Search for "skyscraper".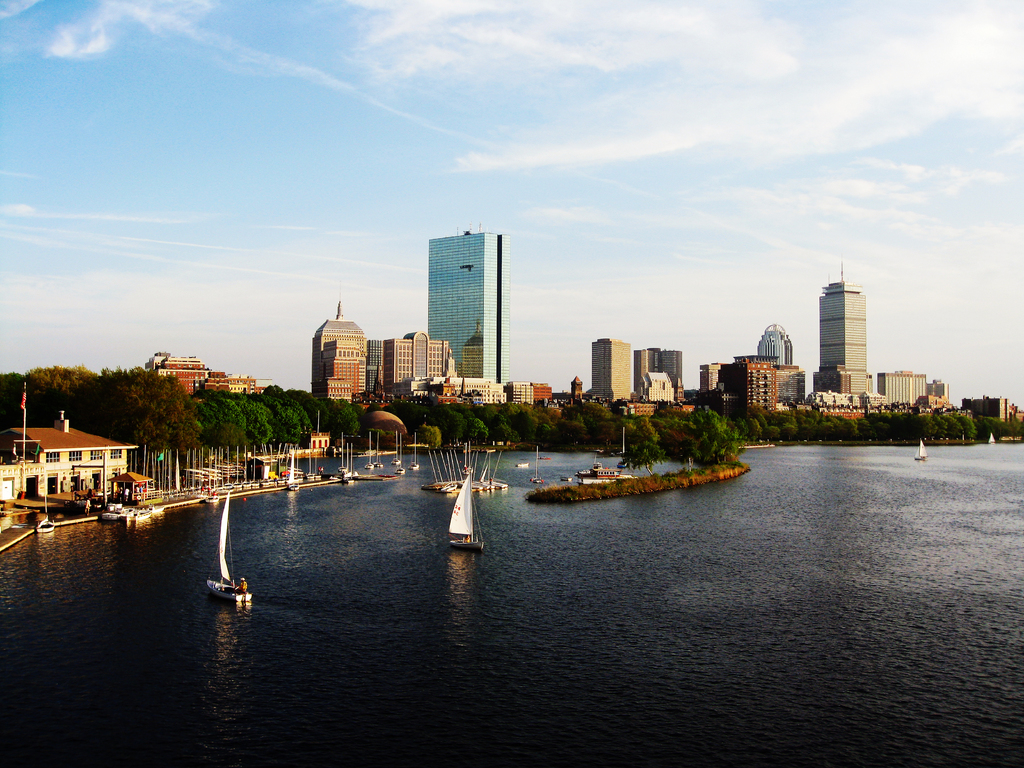
Found at pyautogui.locateOnScreen(883, 367, 929, 405).
